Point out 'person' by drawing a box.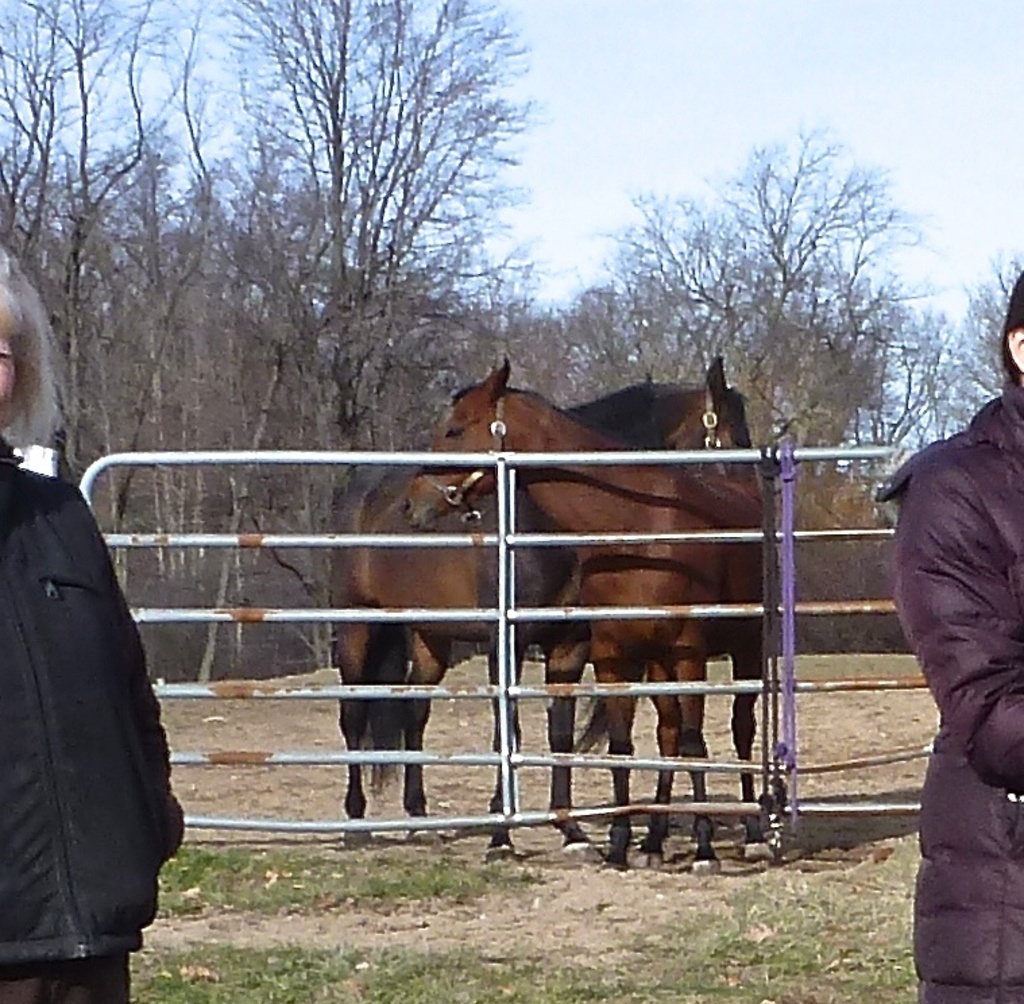
<box>870,266,1023,1003</box>.
